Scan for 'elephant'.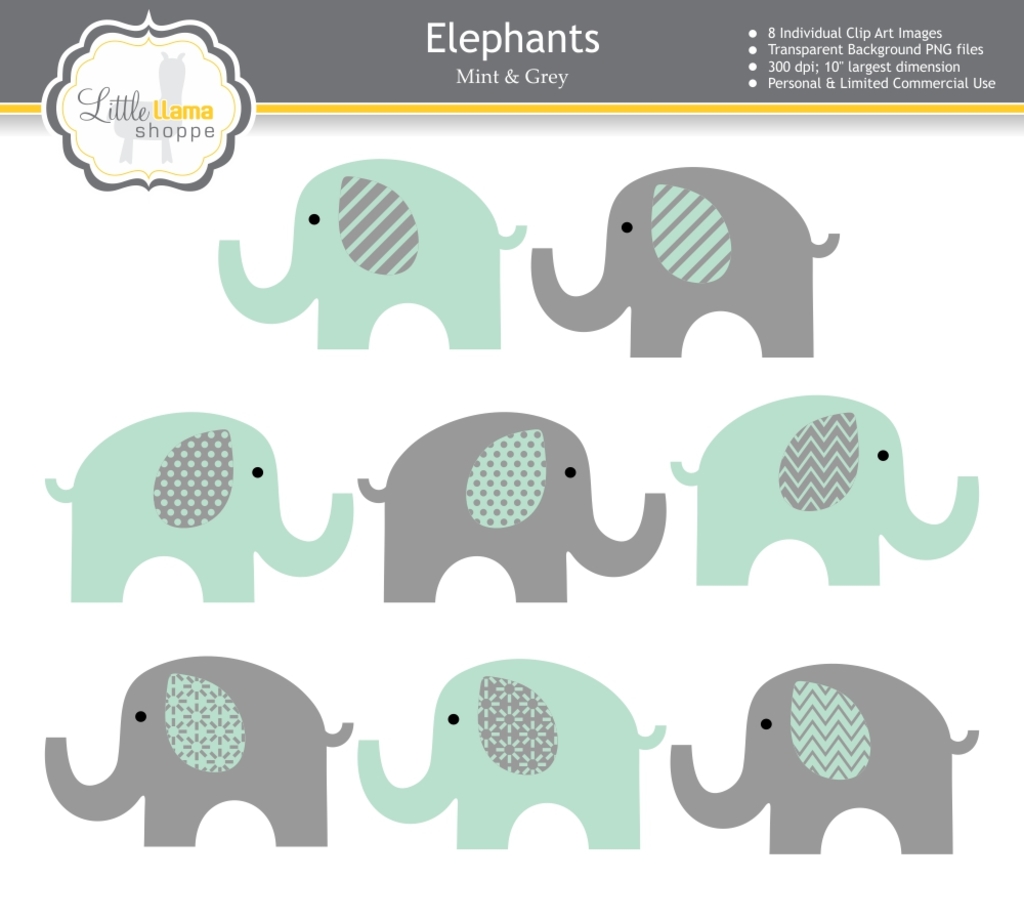
Scan result: bbox=(529, 161, 833, 362).
